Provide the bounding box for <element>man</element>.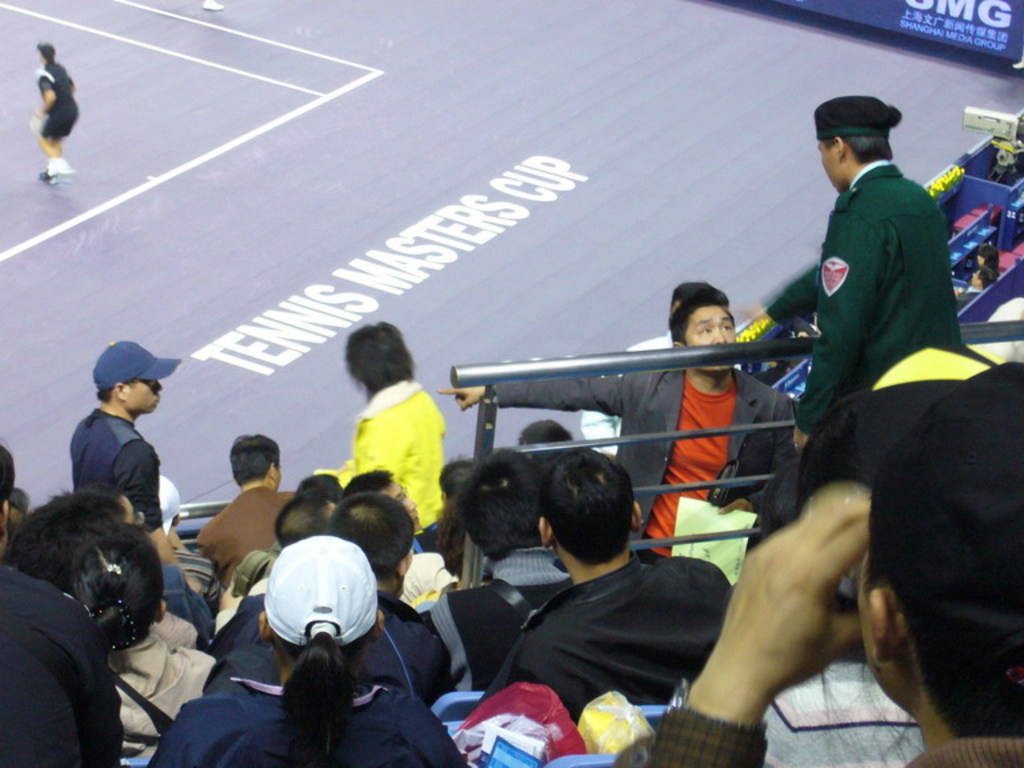
51:355:180:543.
